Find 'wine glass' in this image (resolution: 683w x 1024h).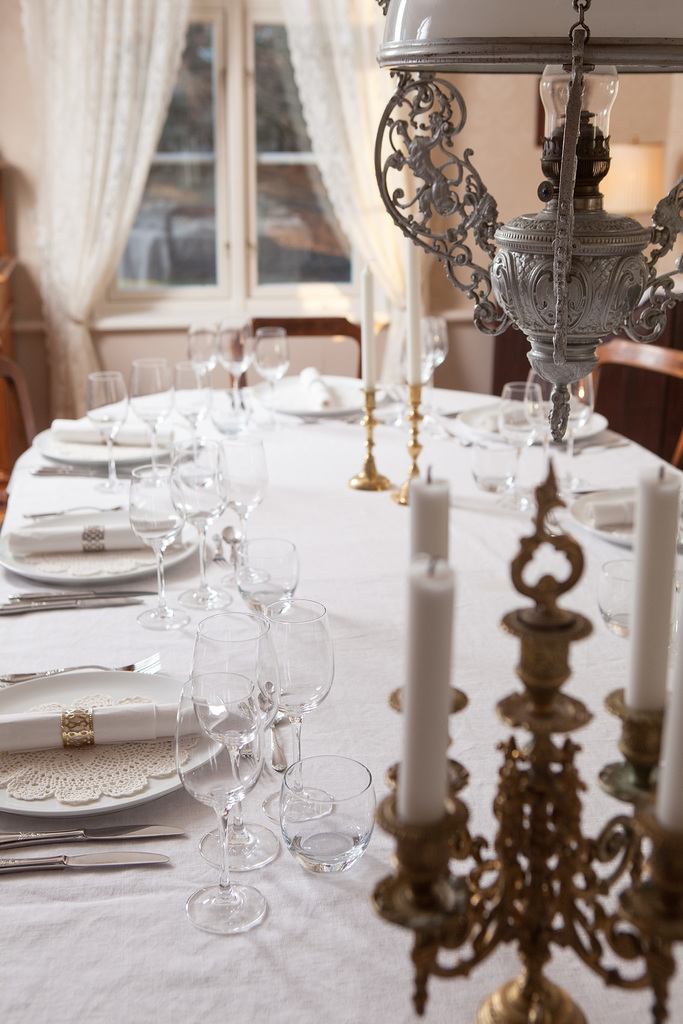
locate(525, 371, 588, 442).
